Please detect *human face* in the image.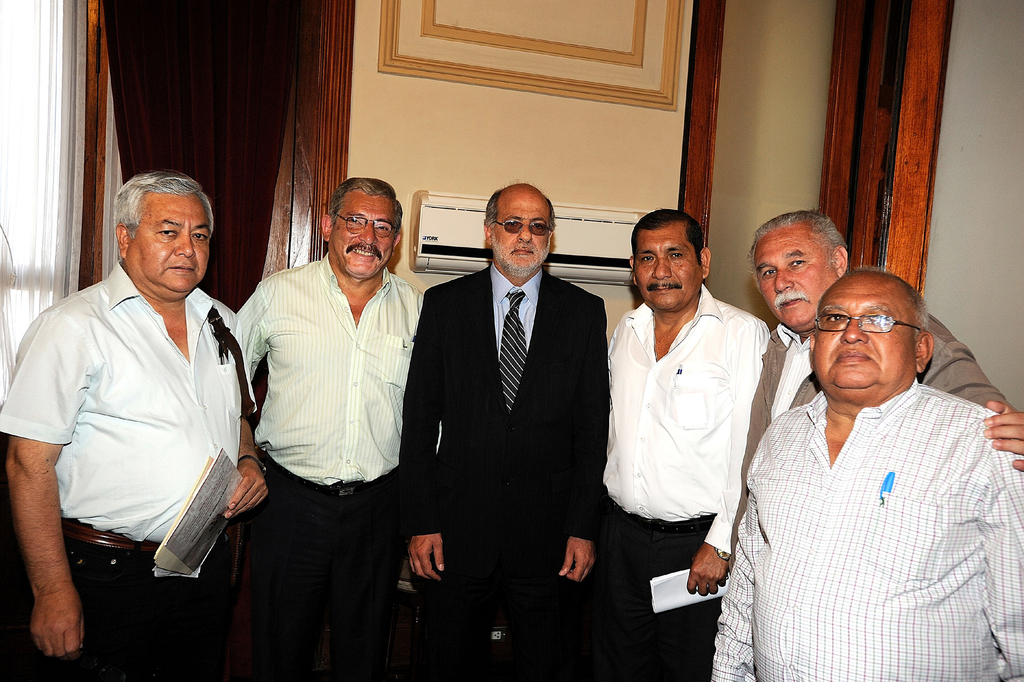
129 195 212 296.
